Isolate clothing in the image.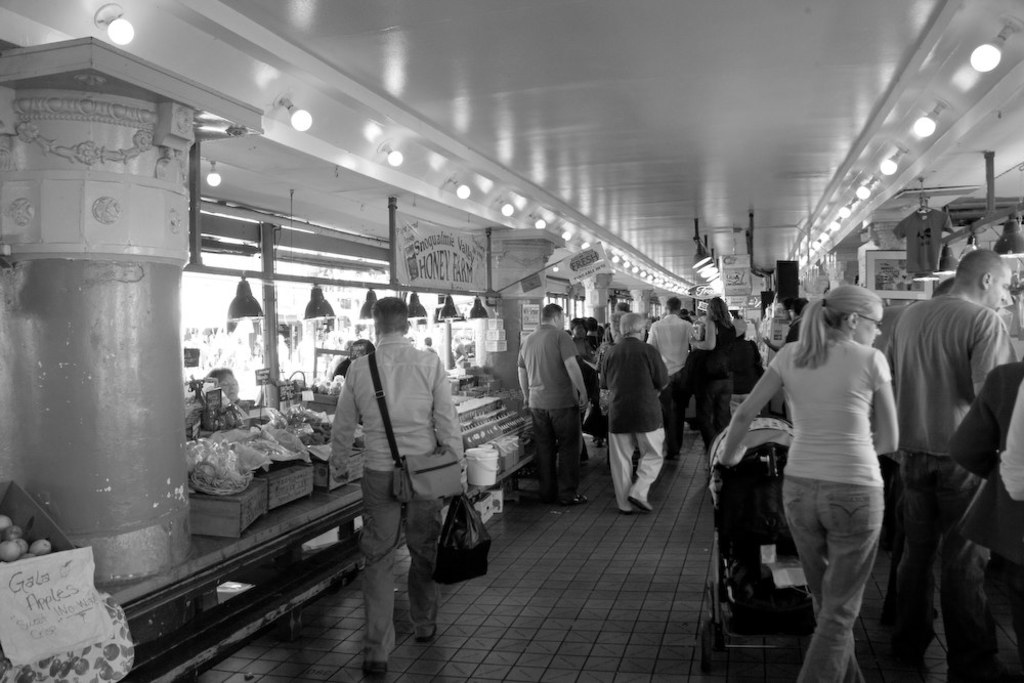
Isolated region: left=512, top=325, right=579, bottom=495.
